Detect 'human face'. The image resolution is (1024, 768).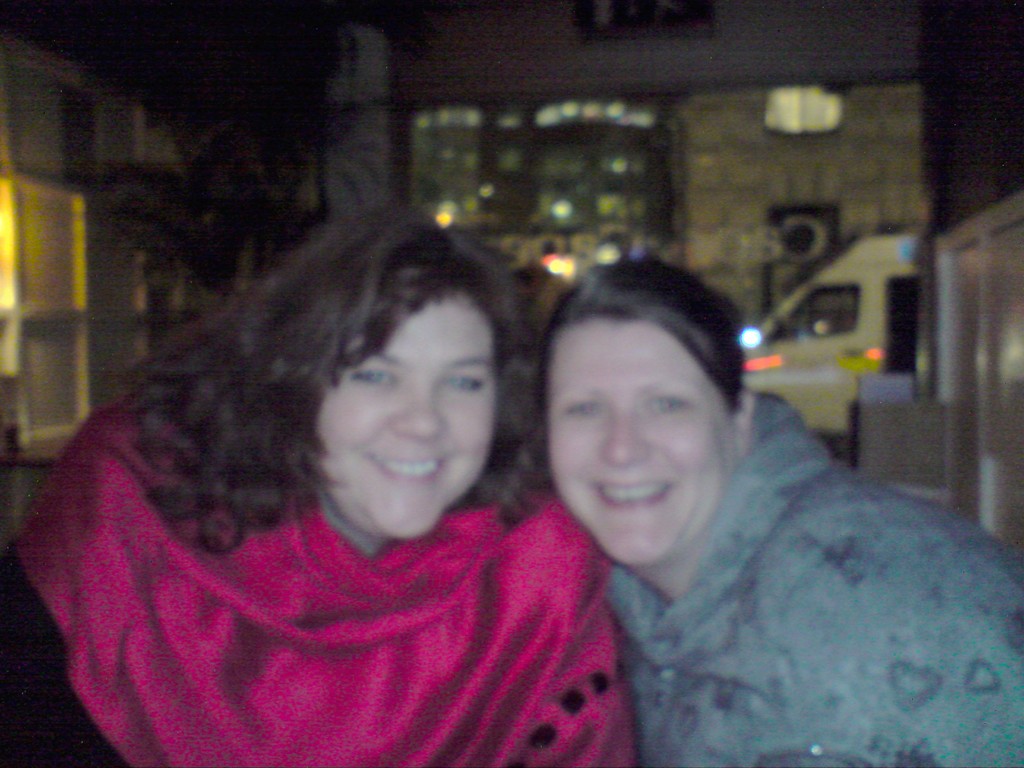
left=547, top=324, right=731, bottom=559.
